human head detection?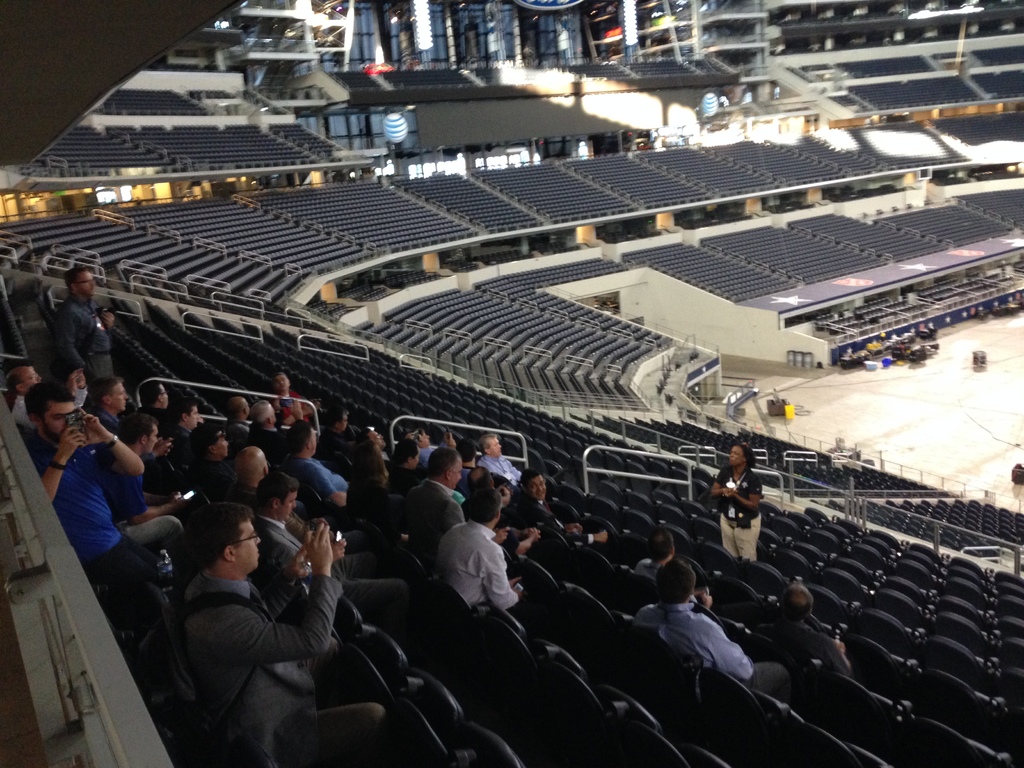
bbox=[275, 372, 291, 389]
